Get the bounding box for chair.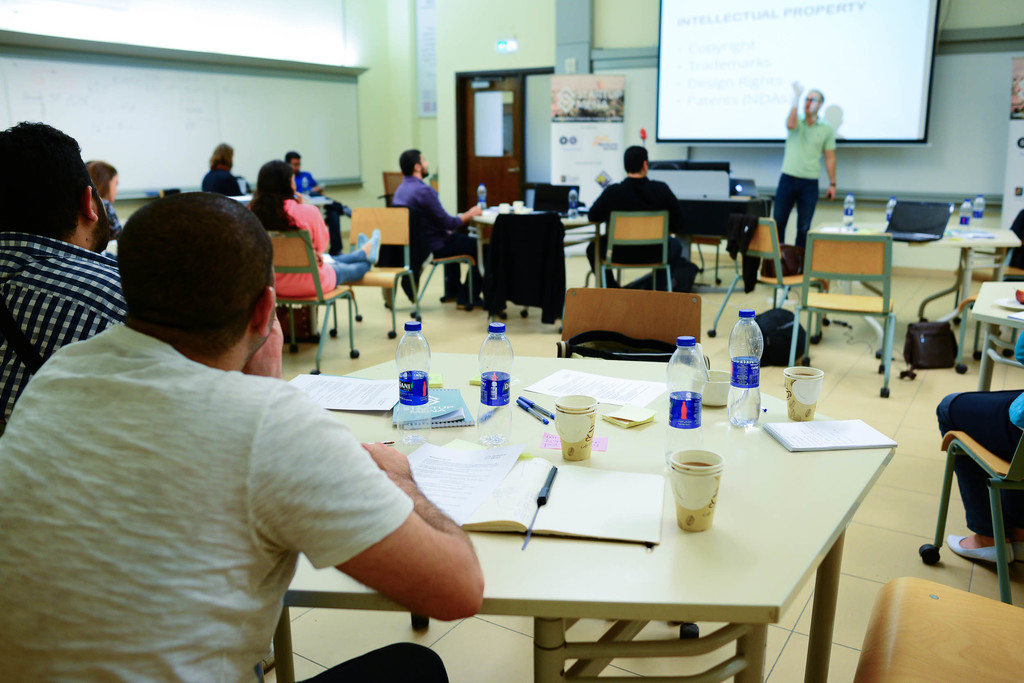
x1=852 y1=574 x2=1023 y2=682.
